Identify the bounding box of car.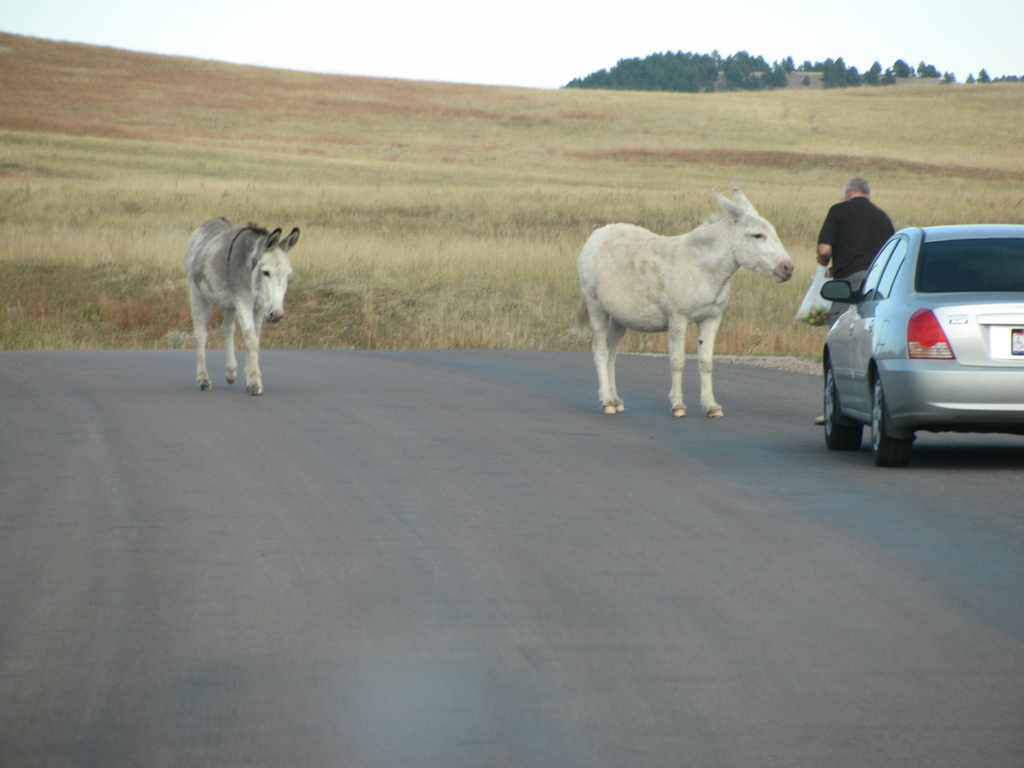
select_region(814, 210, 1013, 454).
